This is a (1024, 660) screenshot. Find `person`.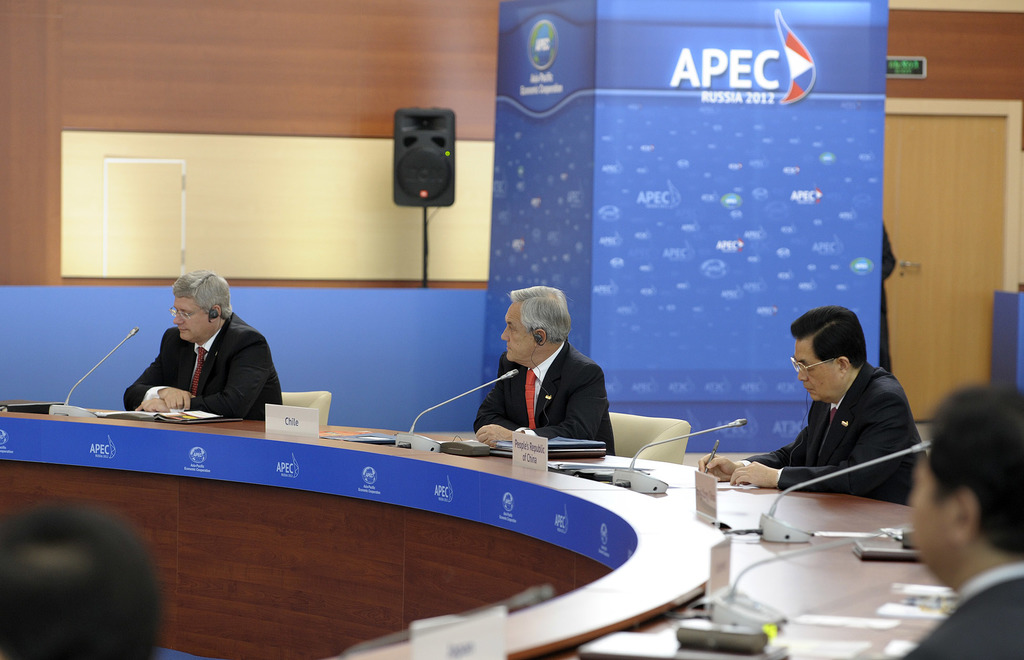
Bounding box: BBox(0, 501, 174, 659).
